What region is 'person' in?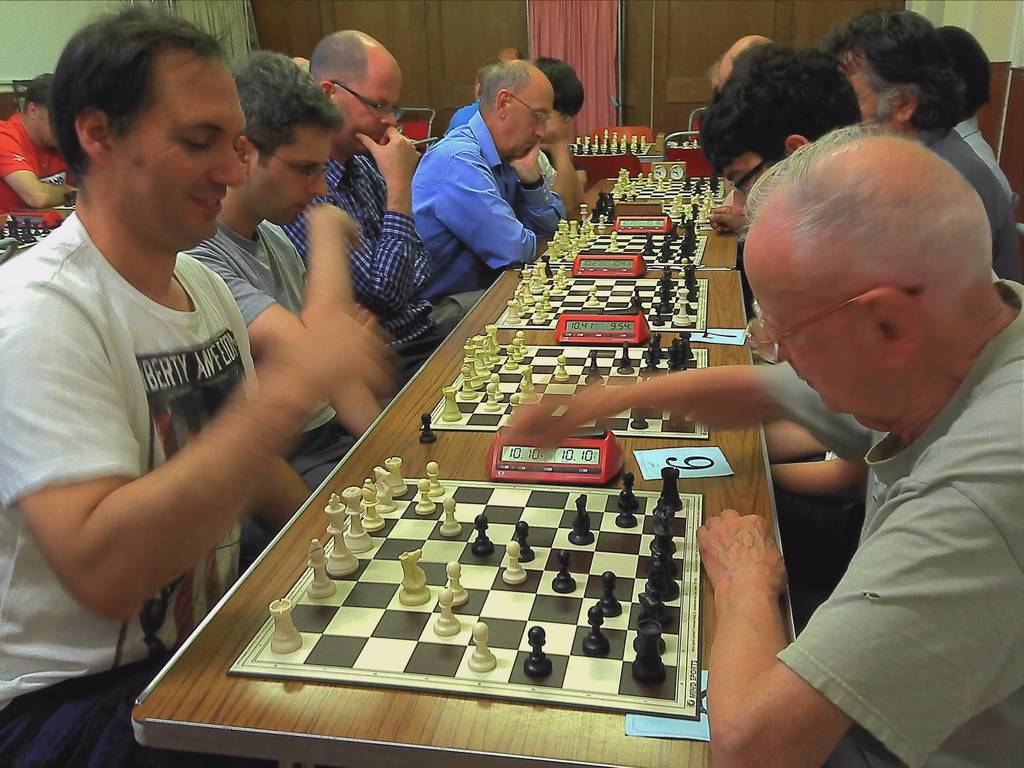
box(186, 47, 393, 560).
